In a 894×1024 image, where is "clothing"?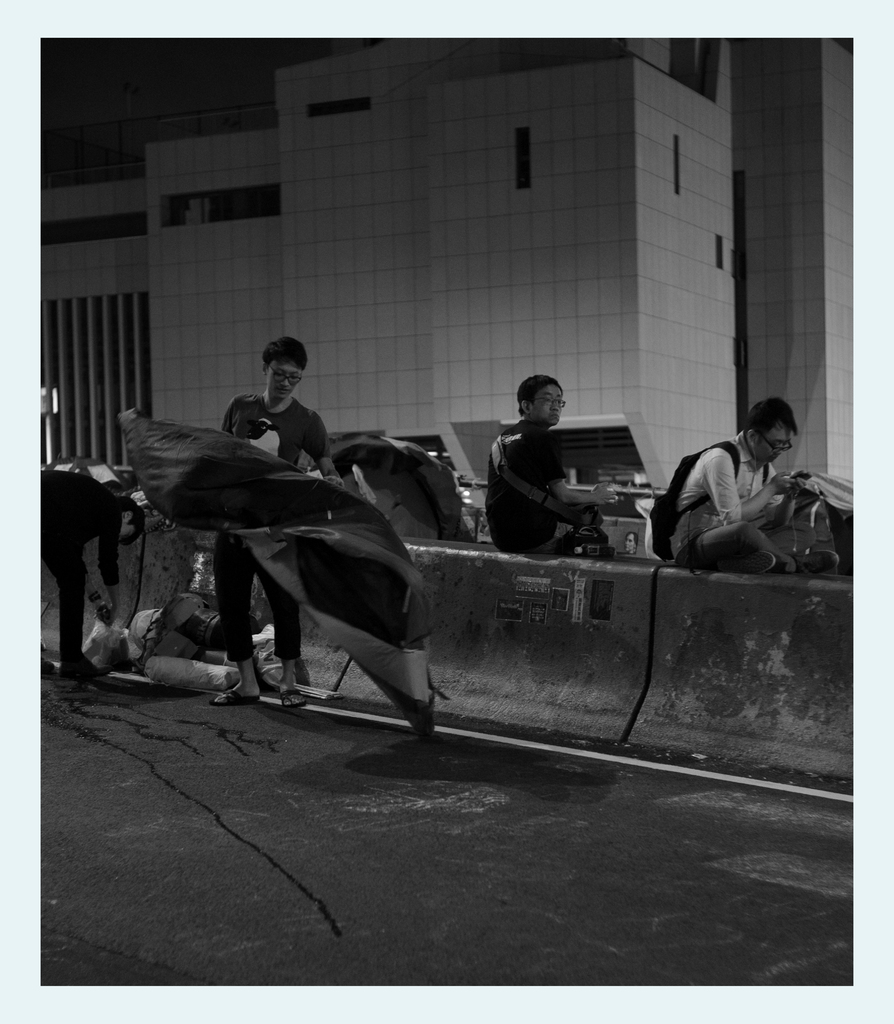
left=209, top=390, right=329, bottom=669.
